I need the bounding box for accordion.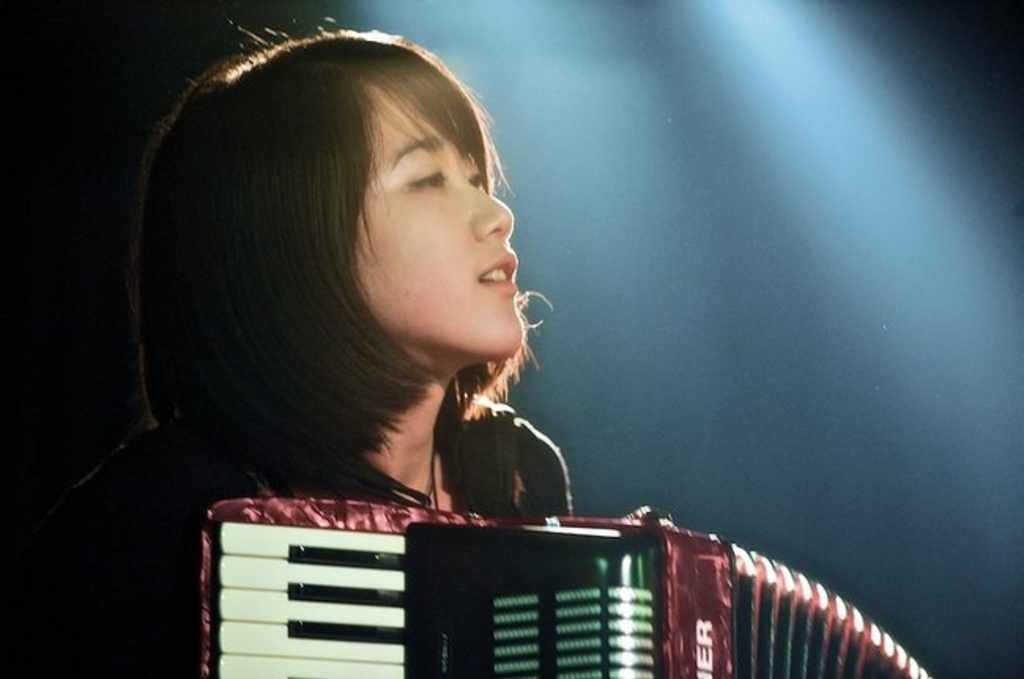
Here it is: <region>198, 495, 936, 677</region>.
